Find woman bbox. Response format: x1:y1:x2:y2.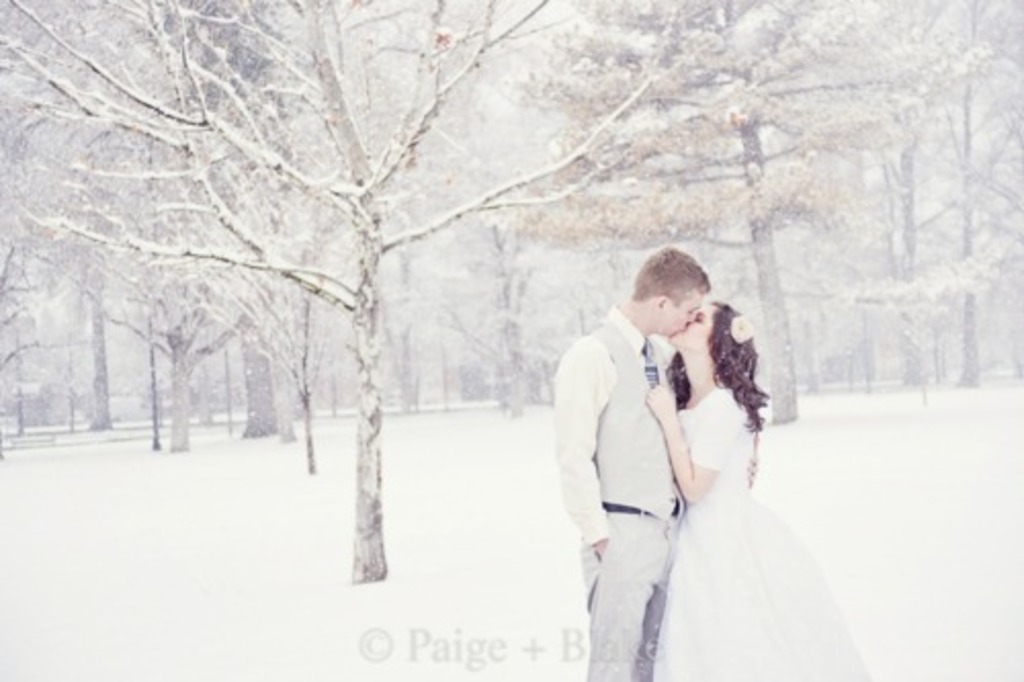
649:301:866:680.
